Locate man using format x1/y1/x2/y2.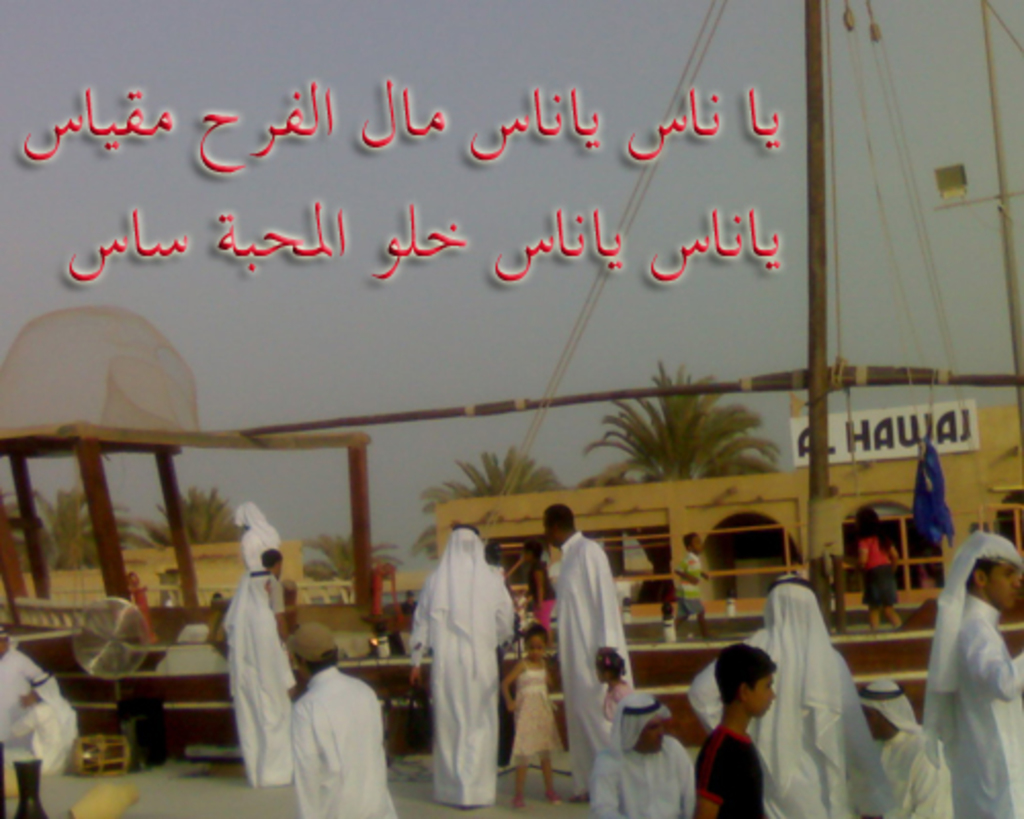
221/567/303/799.
